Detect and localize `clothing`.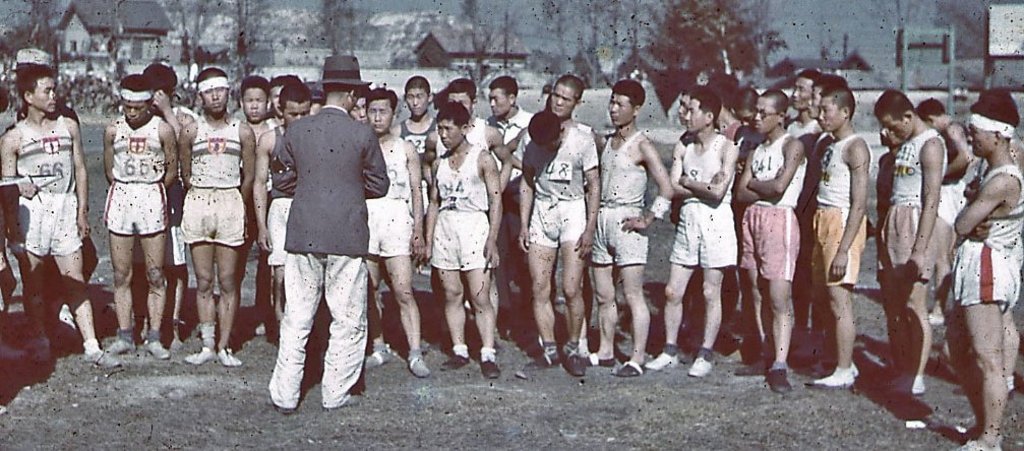
Localized at 443:148:499:260.
